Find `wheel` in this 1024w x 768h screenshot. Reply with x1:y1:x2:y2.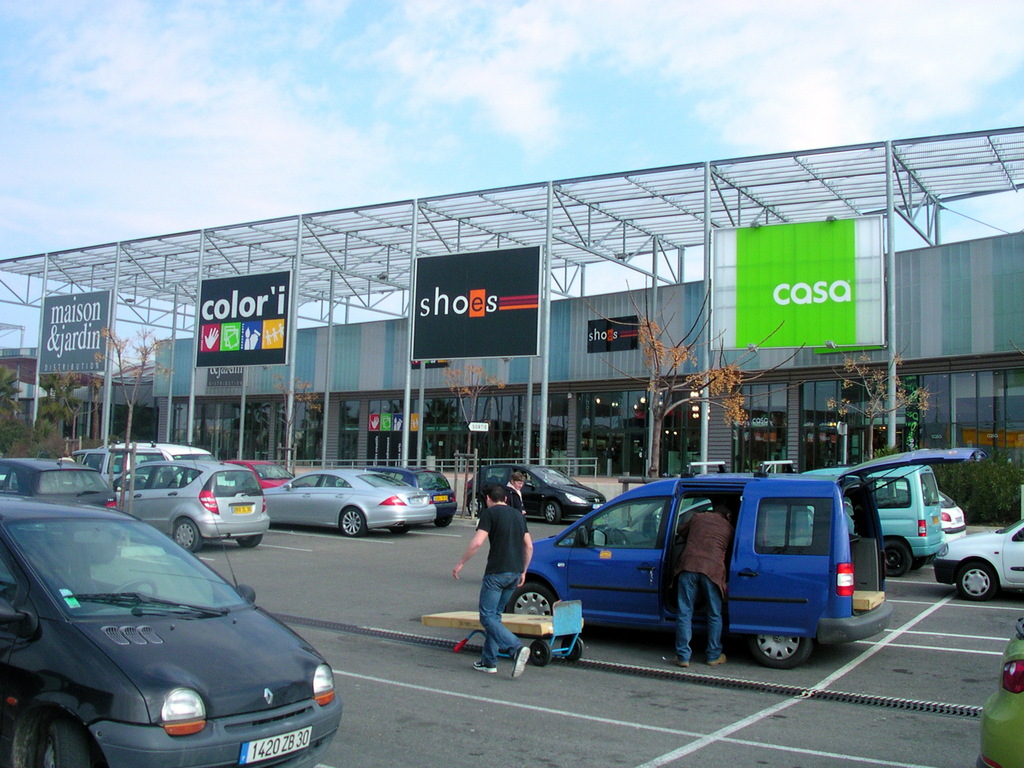
44:719:88:767.
